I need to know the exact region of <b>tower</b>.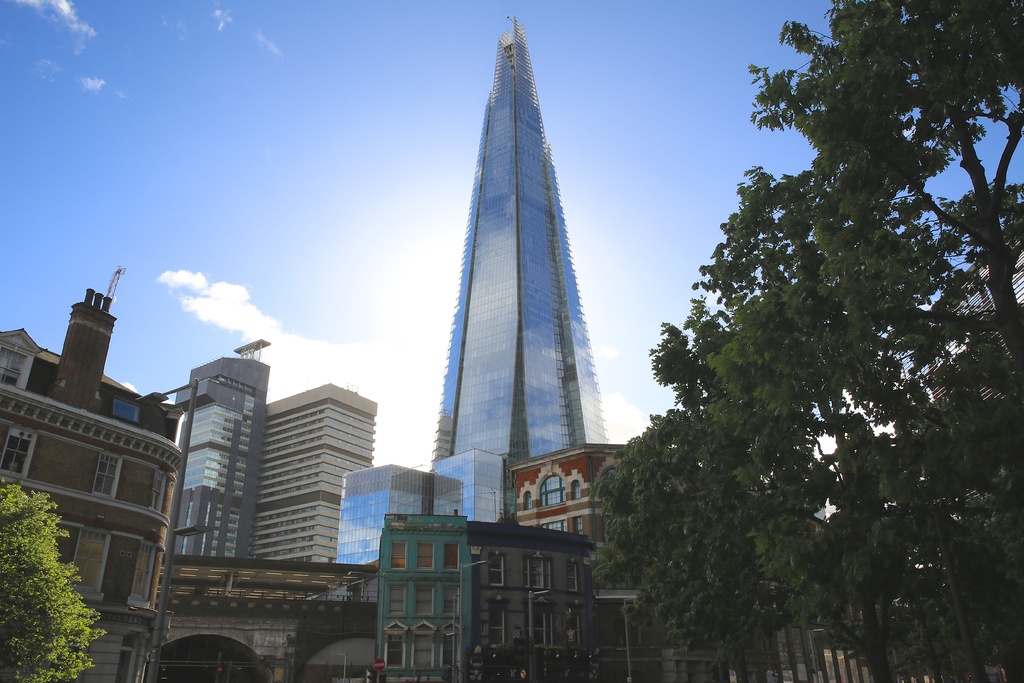
Region: (245,356,393,573).
